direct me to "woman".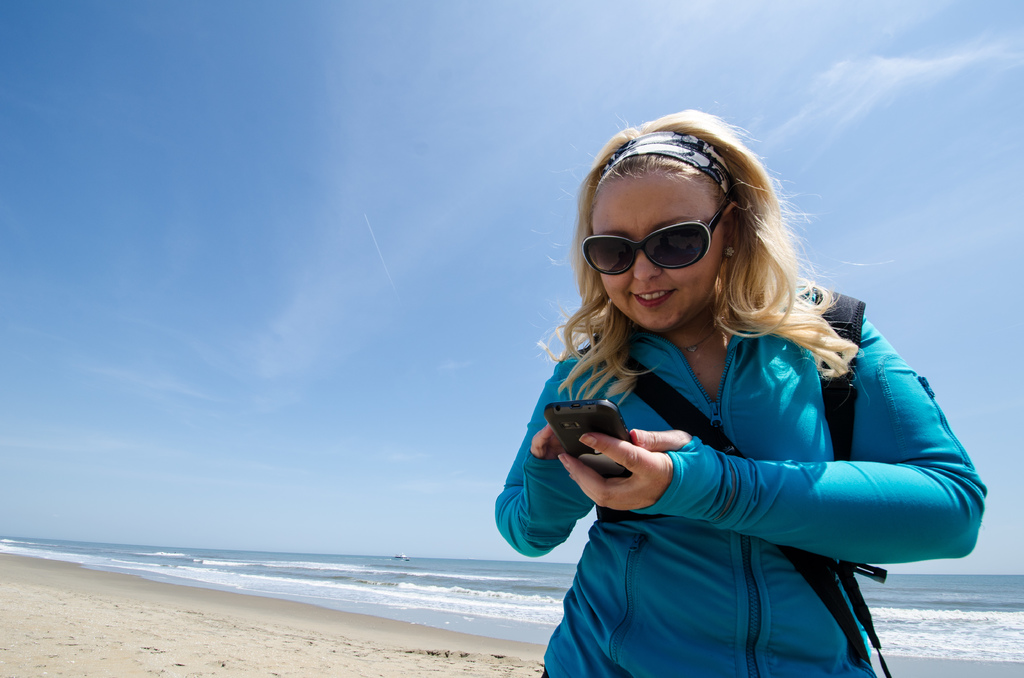
Direction: 499, 113, 936, 677.
